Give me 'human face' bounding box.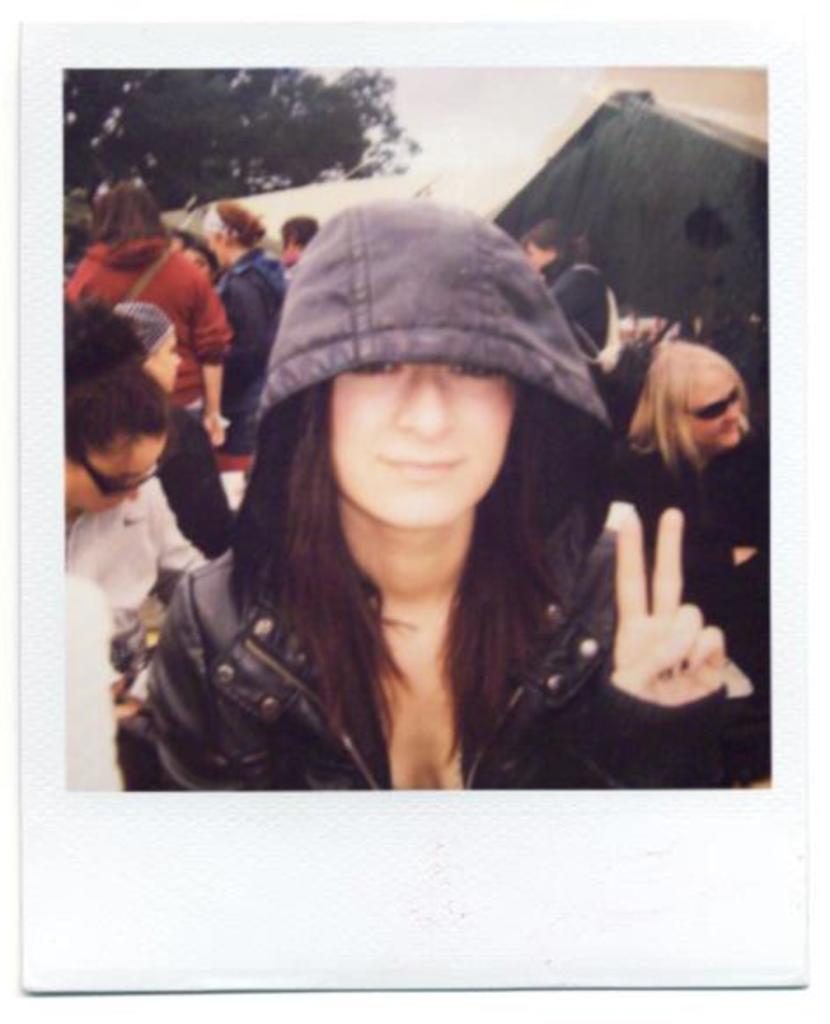
[144,331,186,392].
